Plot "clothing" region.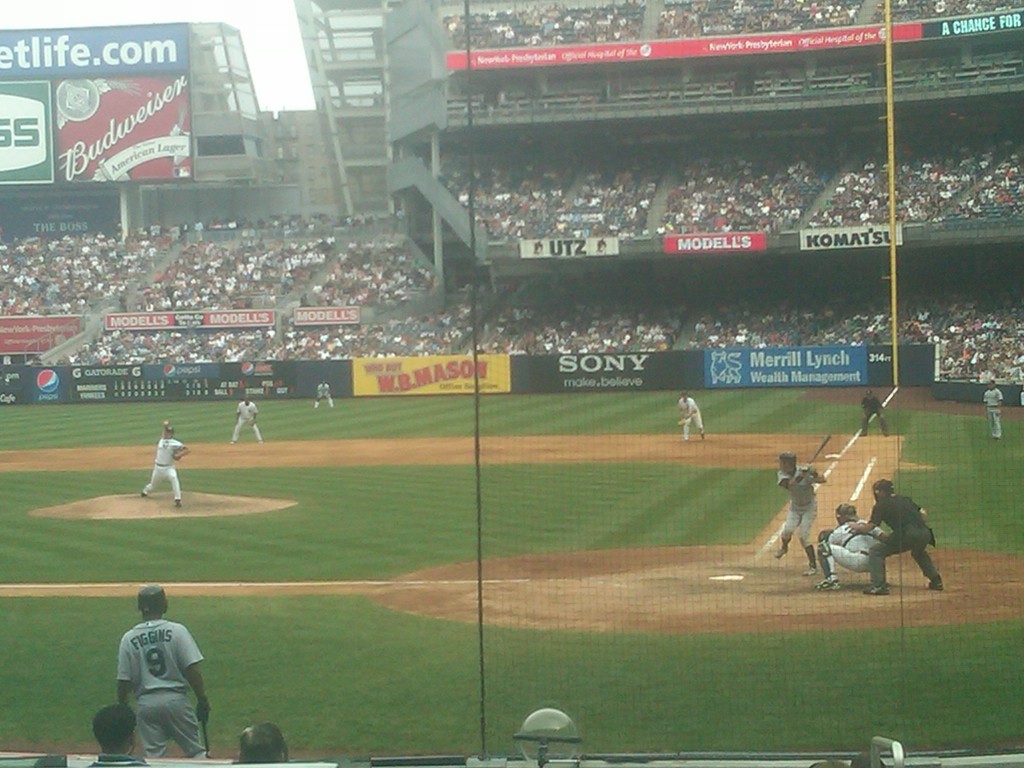
Plotted at box=[869, 490, 948, 582].
